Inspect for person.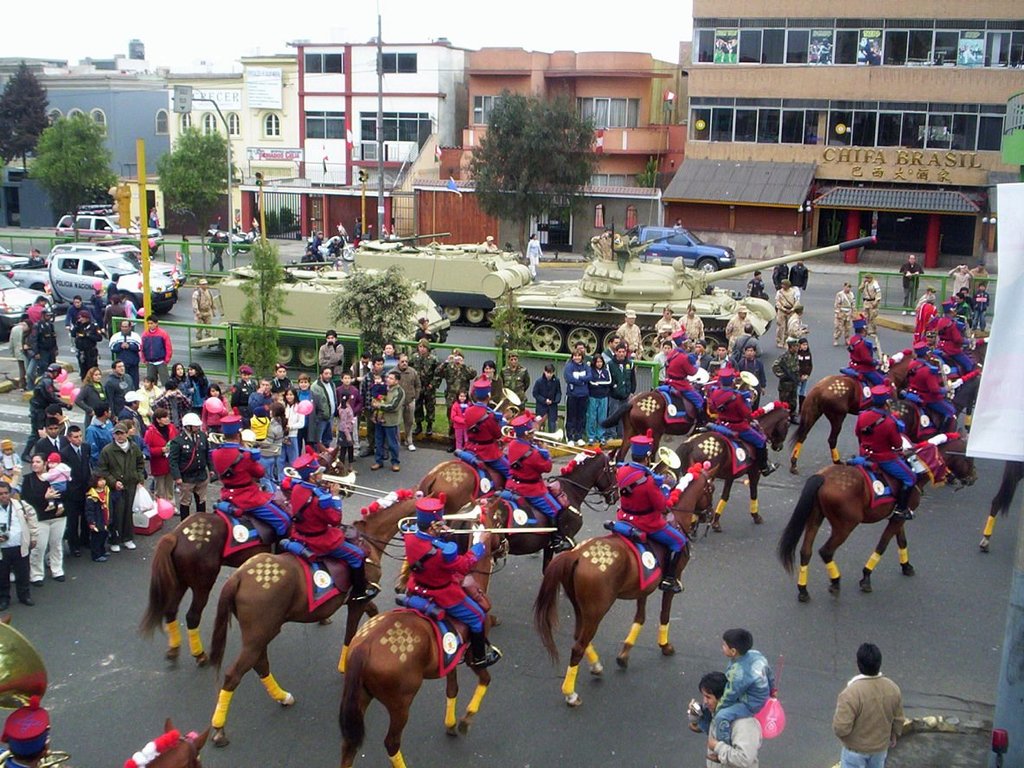
Inspection: select_region(0, 437, 20, 476).
